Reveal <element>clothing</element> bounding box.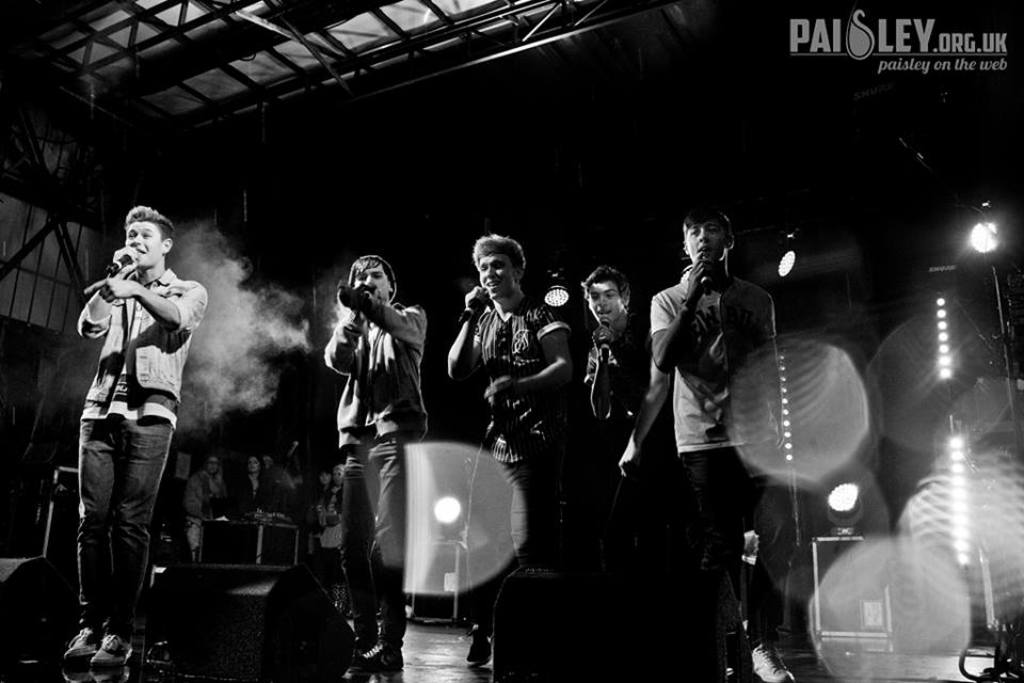
Revealed: [x1=458, y1=299, x2=569, y2=463].
